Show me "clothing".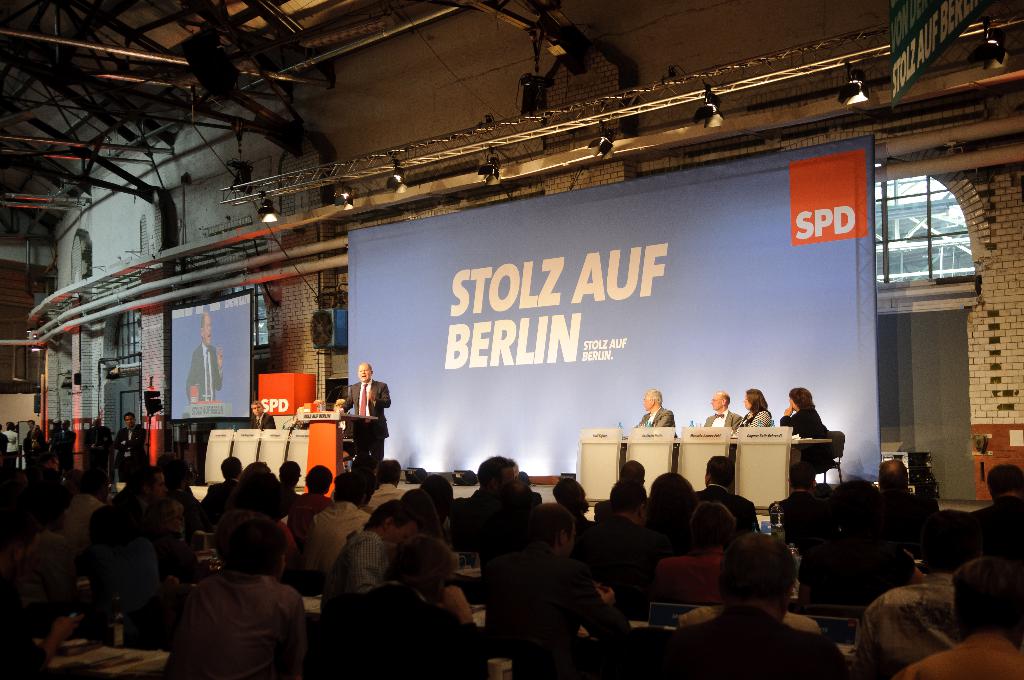
"clothing" is here: select_region(202, 480, 234, 518).
